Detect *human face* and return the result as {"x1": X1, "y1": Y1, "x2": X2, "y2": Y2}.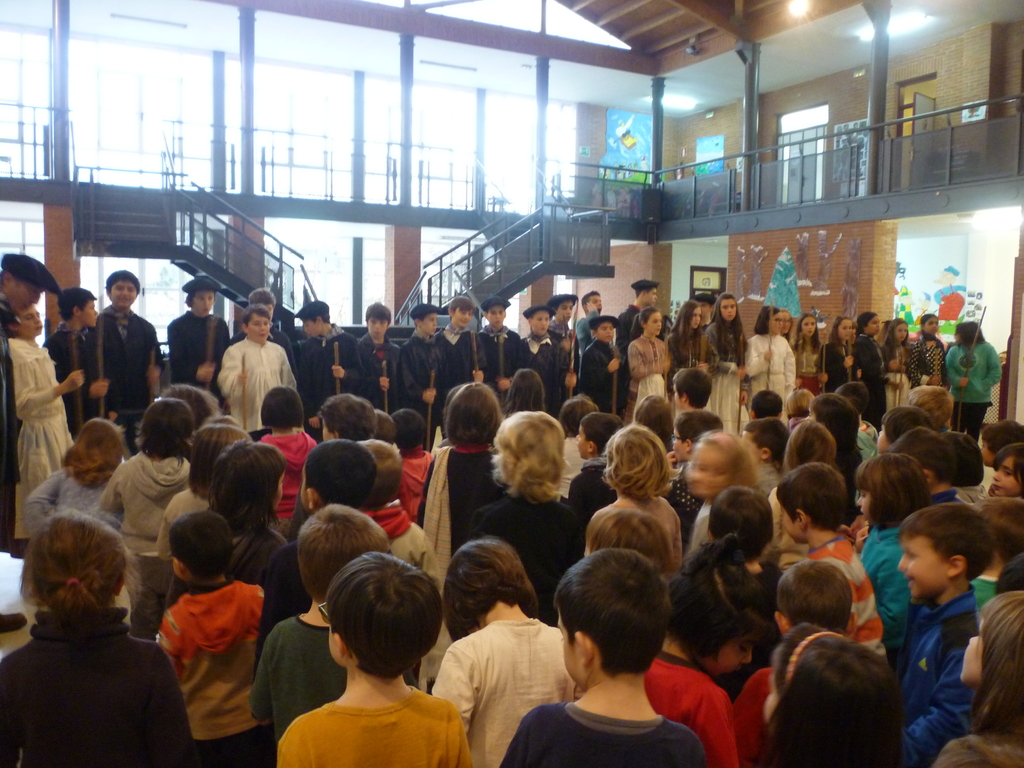
{"x1": 844, "y1": 317, "x2": 857, "y2": 341}.
